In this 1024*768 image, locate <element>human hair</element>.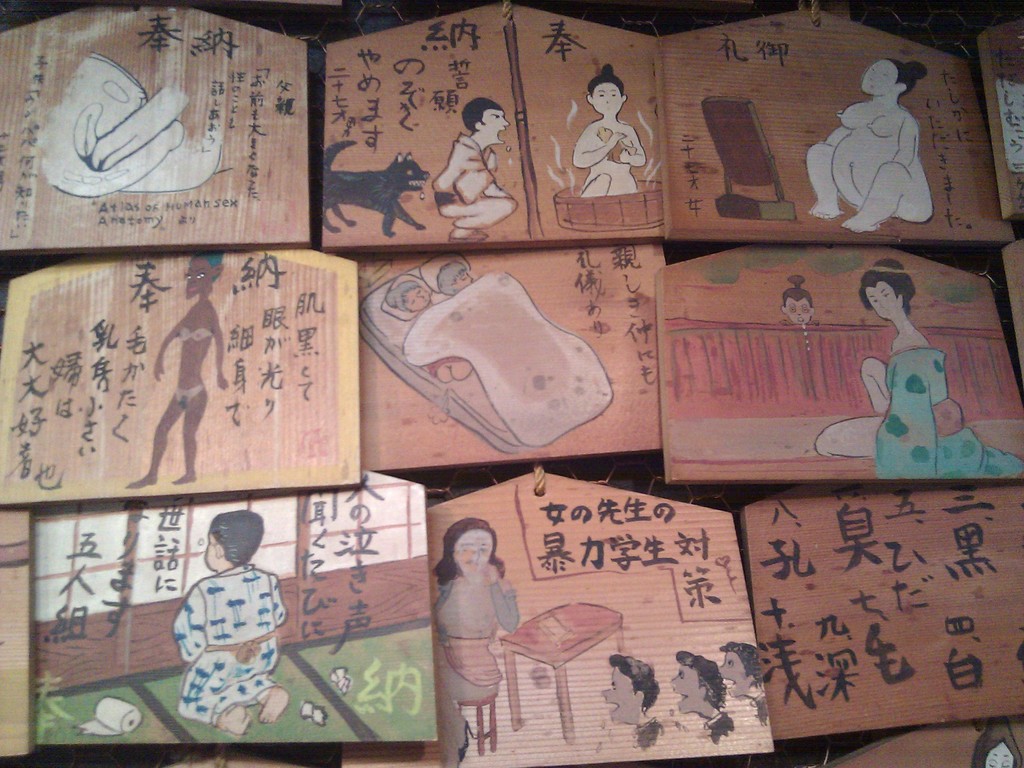
Bounding box: 461, 98, 504, 135.
